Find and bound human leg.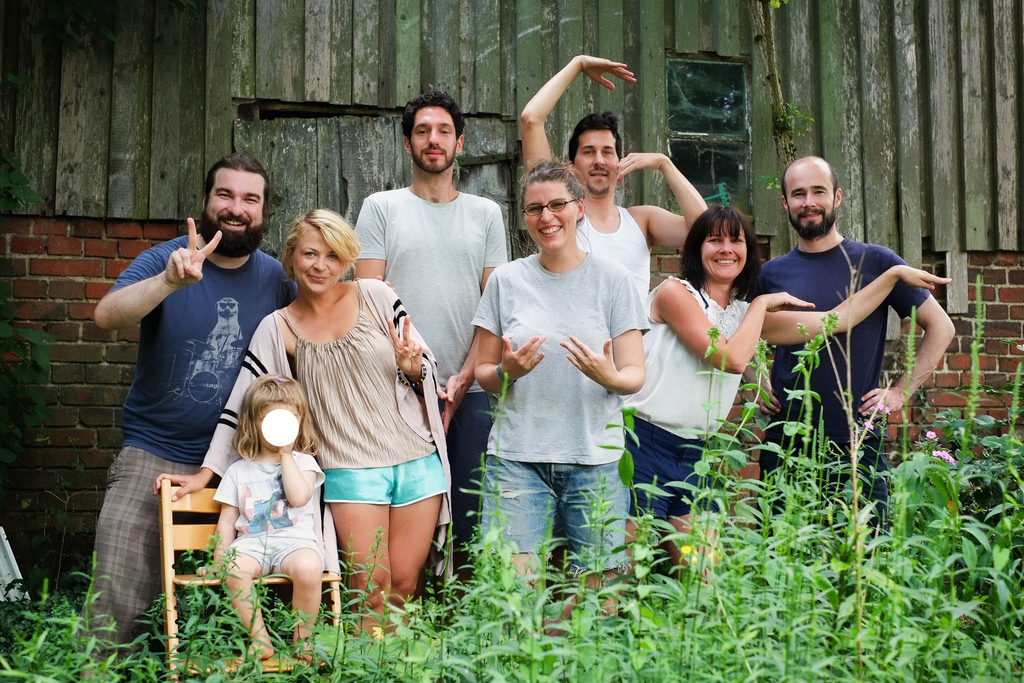
Bound: select_region(673, 439, 726, 588).
